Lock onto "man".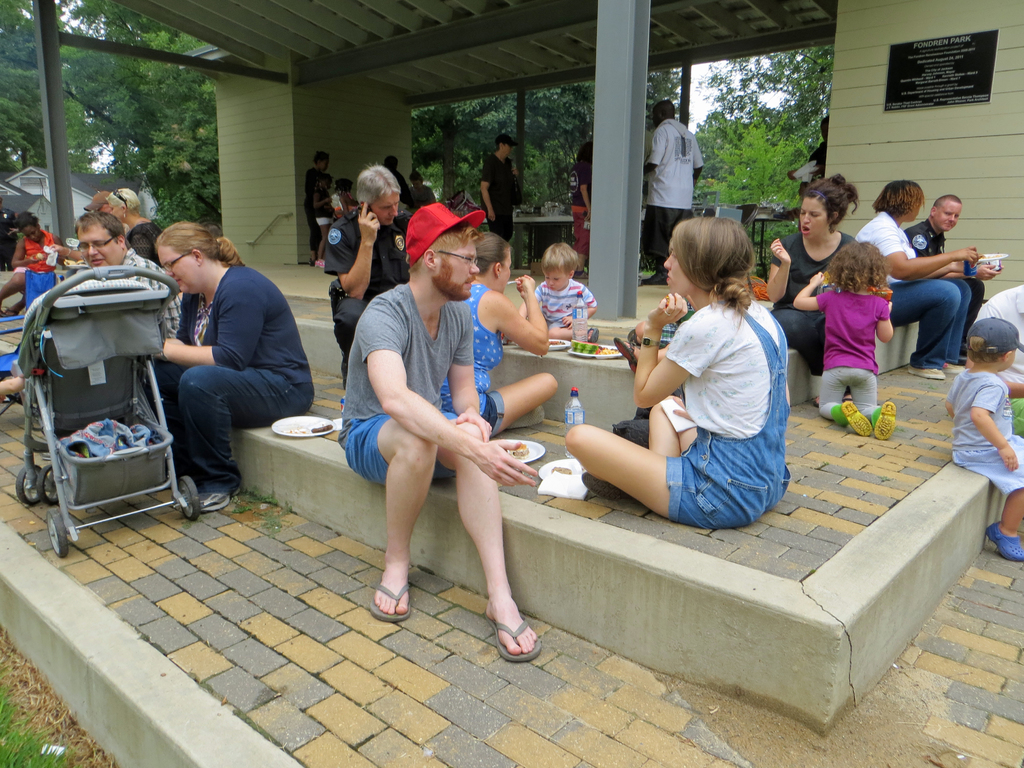
Locked: crop(902, 191, 1005, 367).
